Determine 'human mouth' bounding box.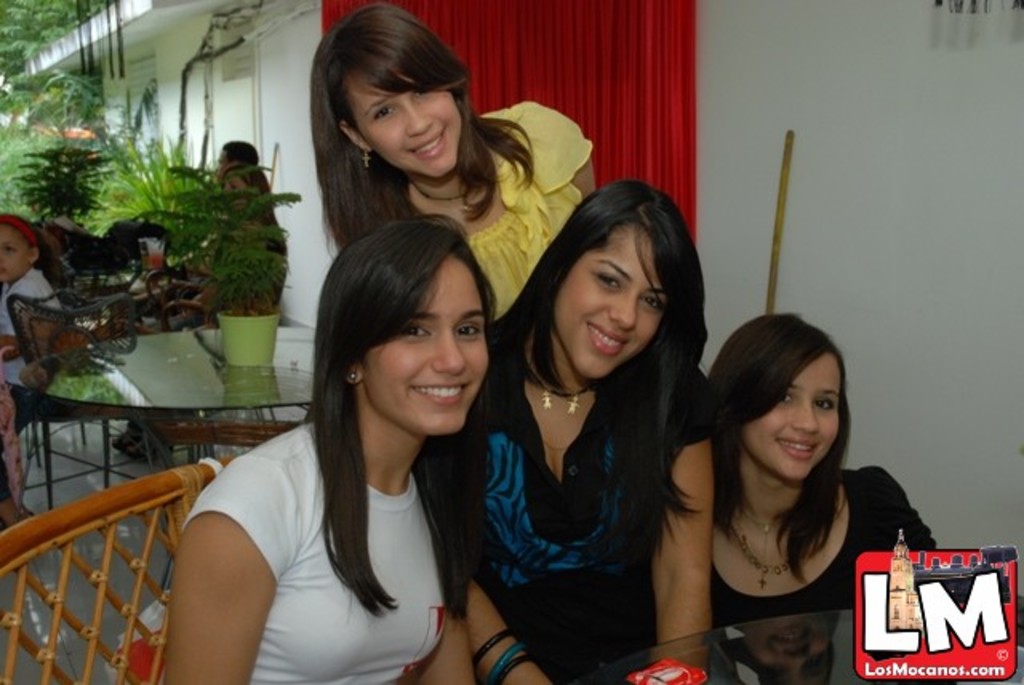
Determined: crop(408, 379, 477, 410).
